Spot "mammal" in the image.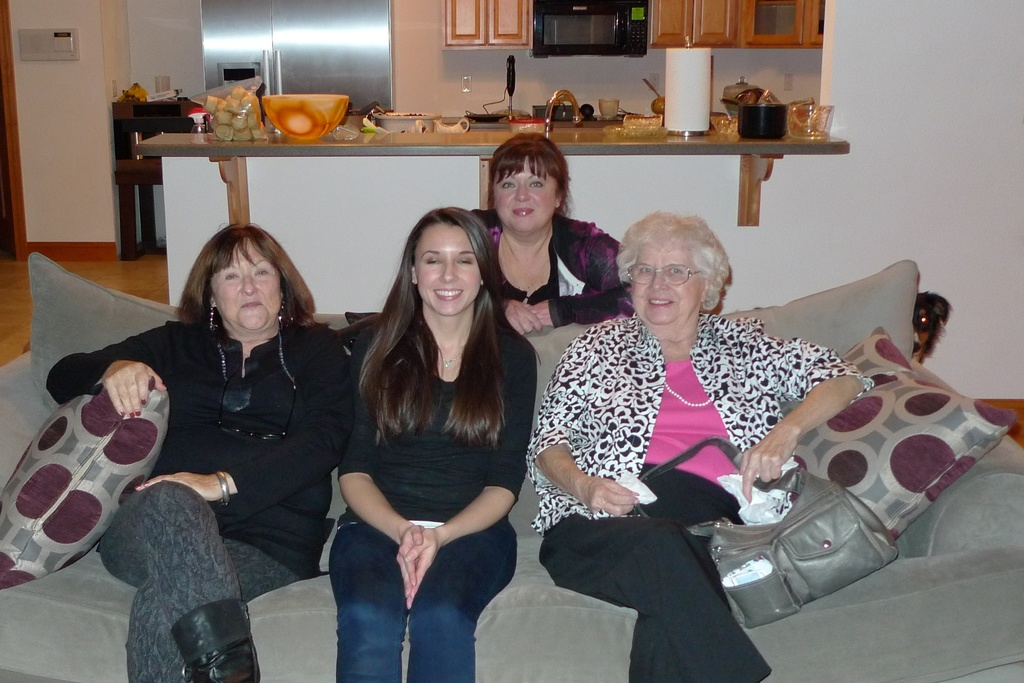
"mammal" found at BBox(516, 217, 918, 639).
